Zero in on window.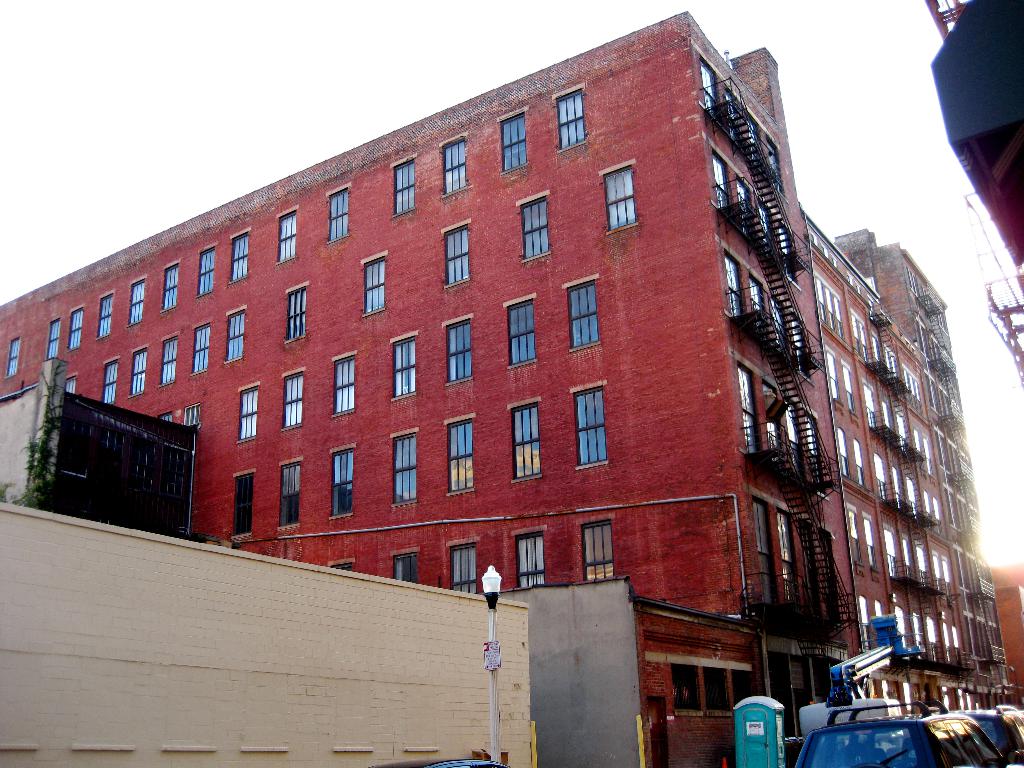
Zeroed in: Rect(448, 323, 477, 380).
